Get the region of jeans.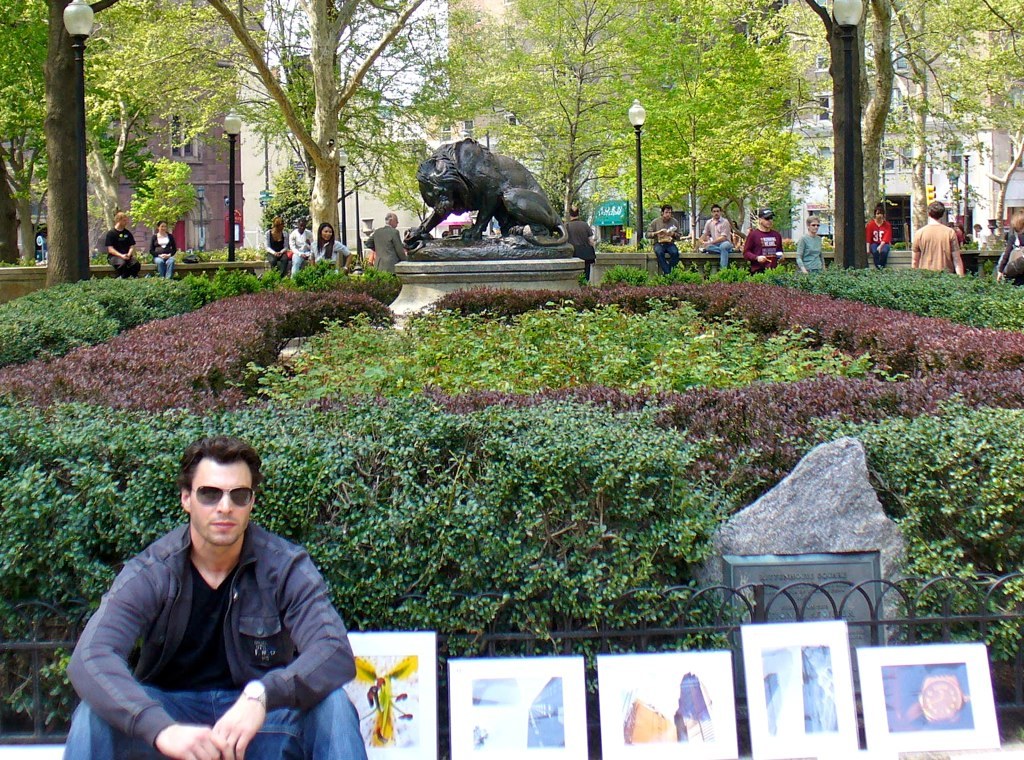
crop(58, 681, 374, 759).
